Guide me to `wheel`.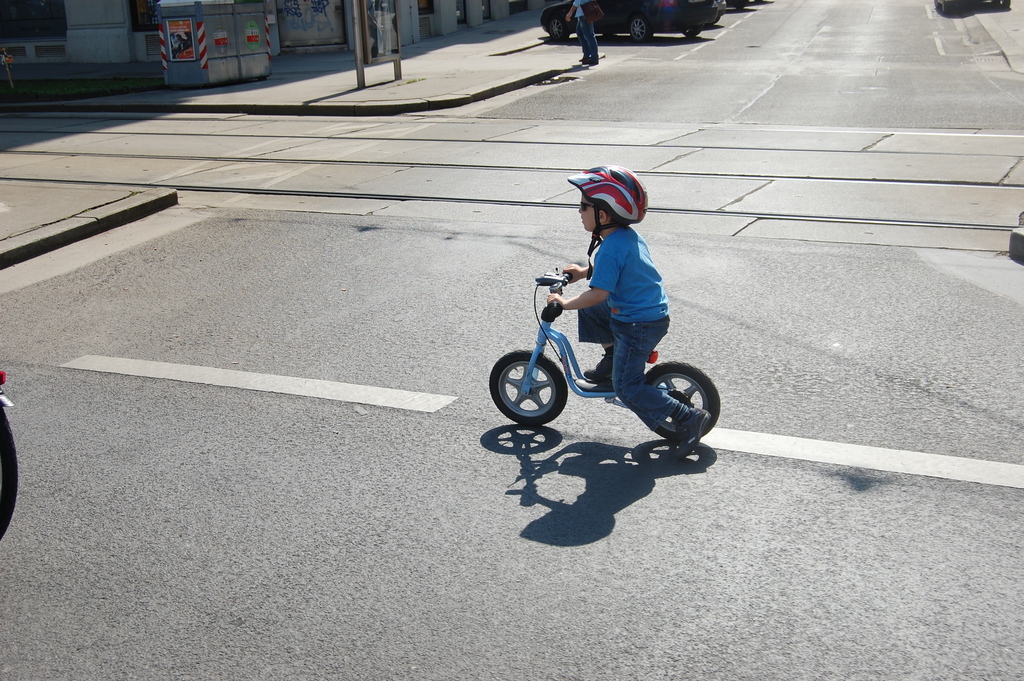
Guidance: [552, 18, 570, 40].
